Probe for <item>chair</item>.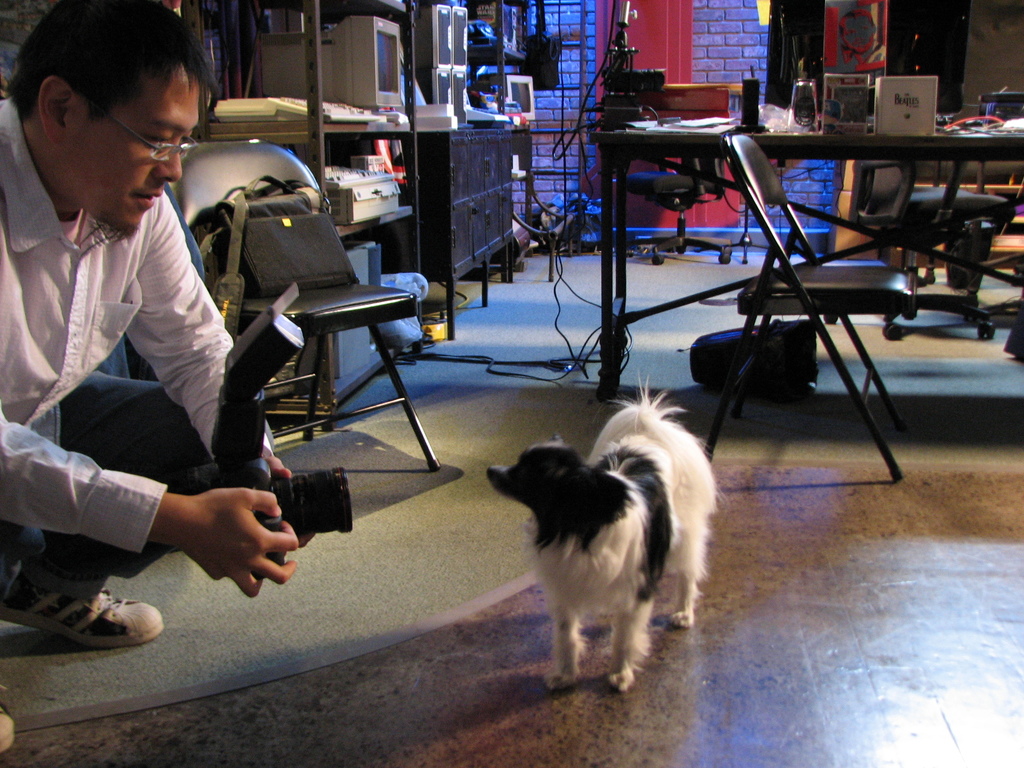
Probe result: {"x1": 624, "y1": 145, "x2": 732, "y2": 267}.
